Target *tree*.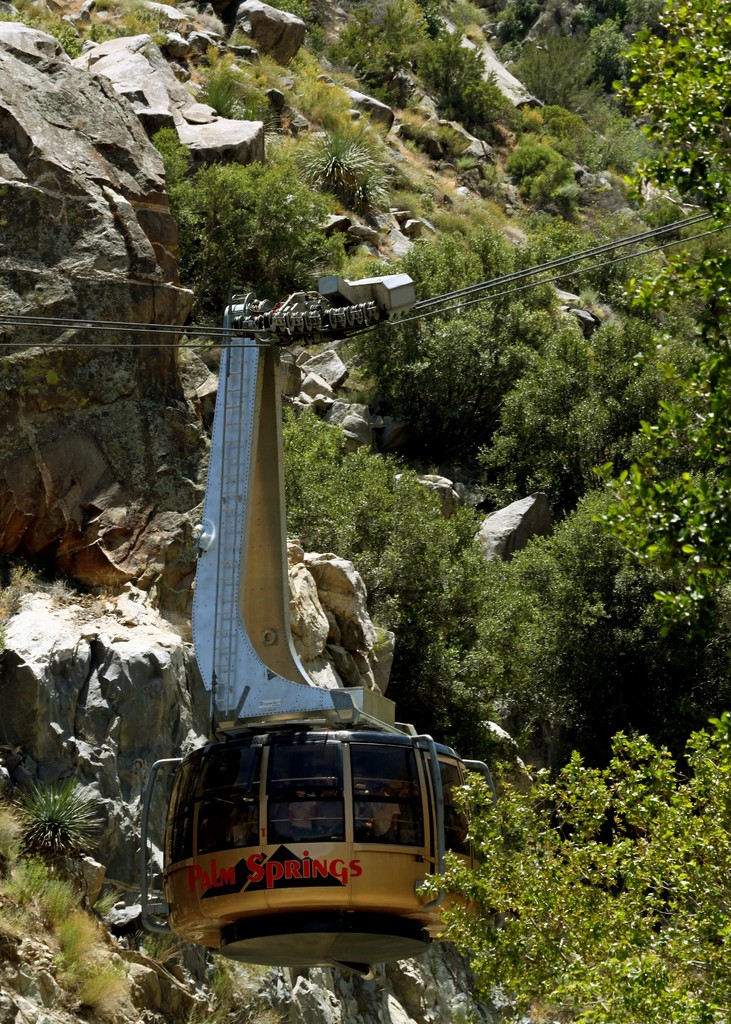
Target region: pyautogui.locateOnScreen(196, 141, 352, 292).
